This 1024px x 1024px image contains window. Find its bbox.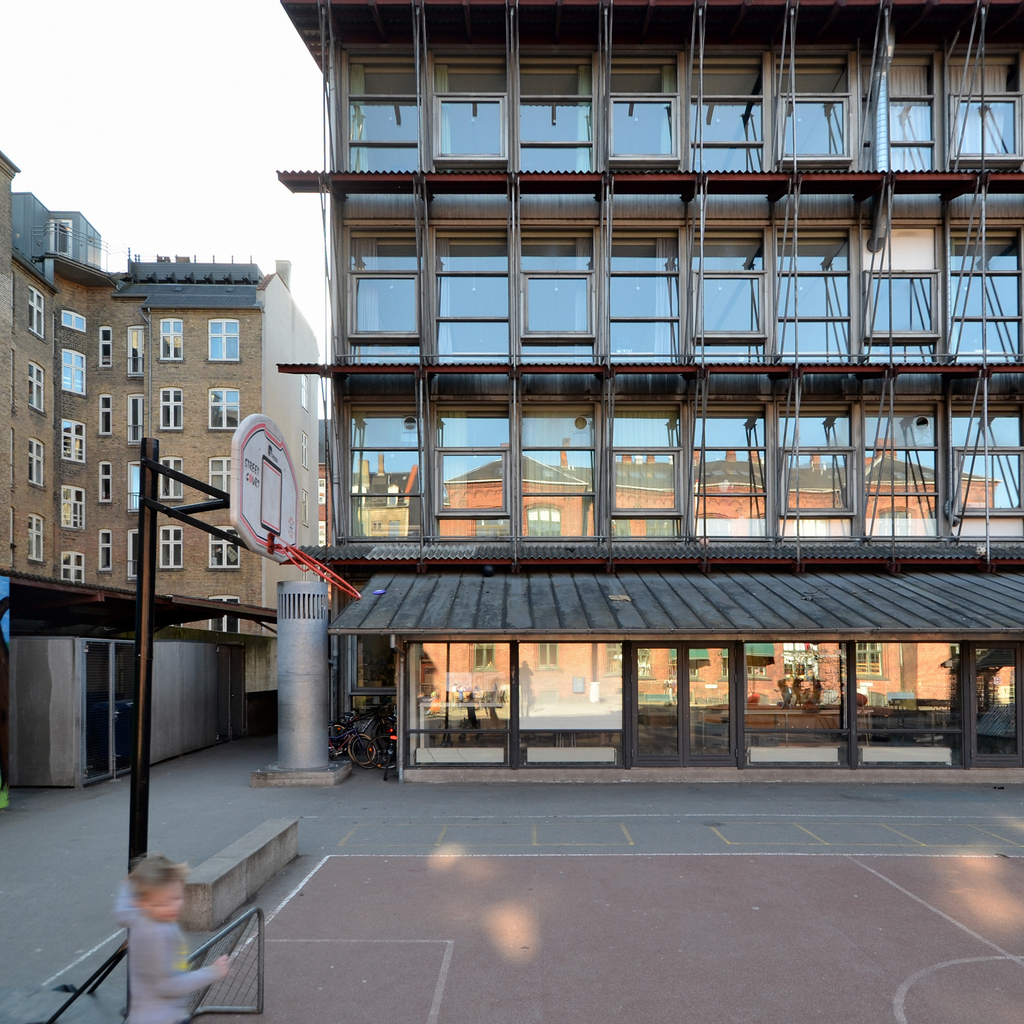
61/543/88/584.
